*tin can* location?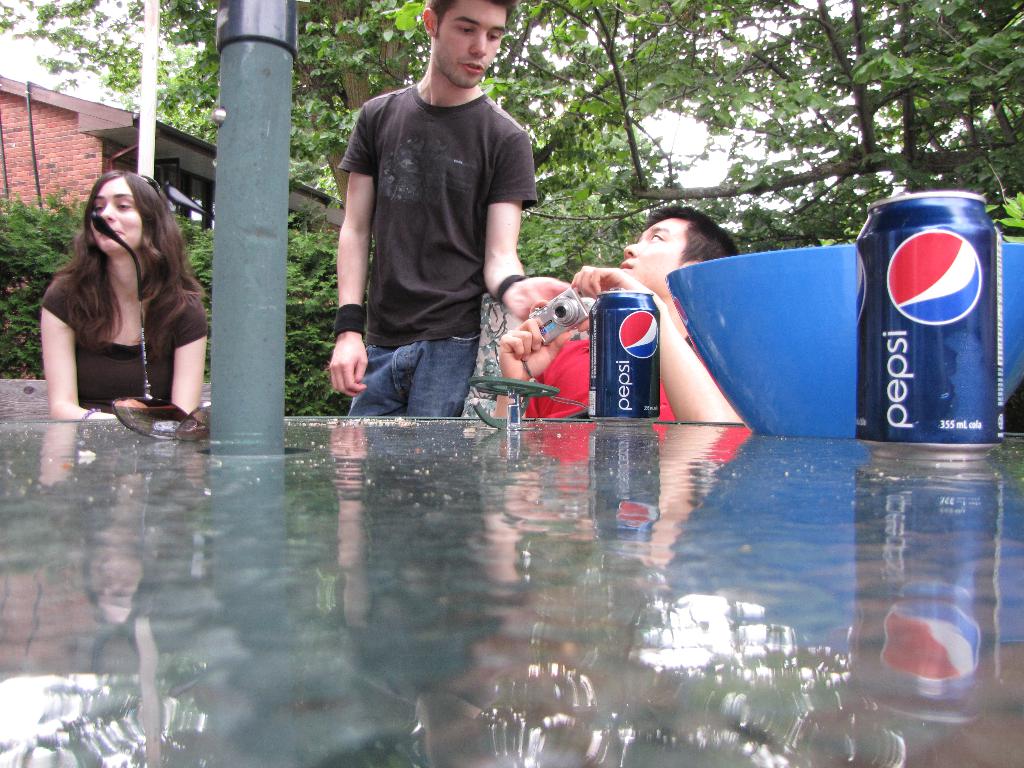
<region>860, 189, 1002, 463</region>
